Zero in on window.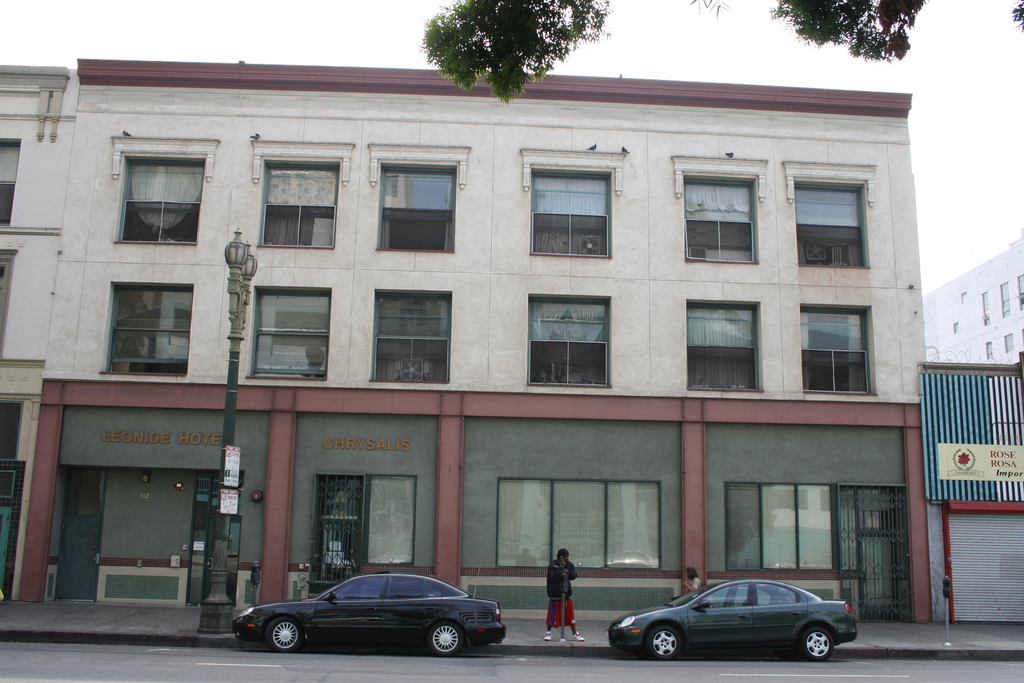
Zeroed in: [left=719, top=483, right=844, bottom=576].
